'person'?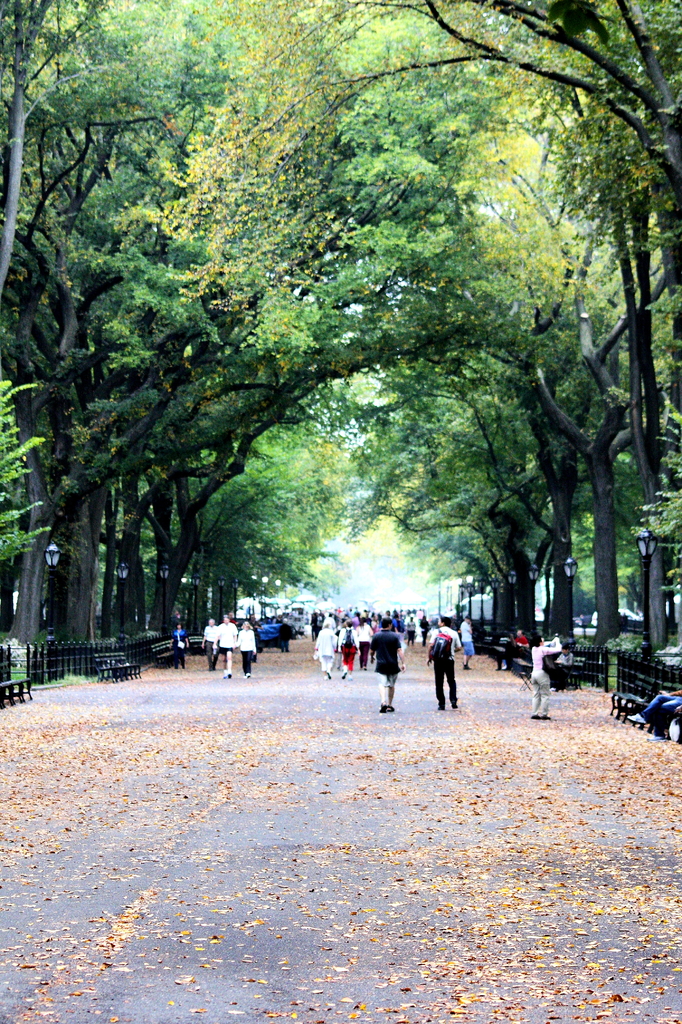
(424,620,459,709)
